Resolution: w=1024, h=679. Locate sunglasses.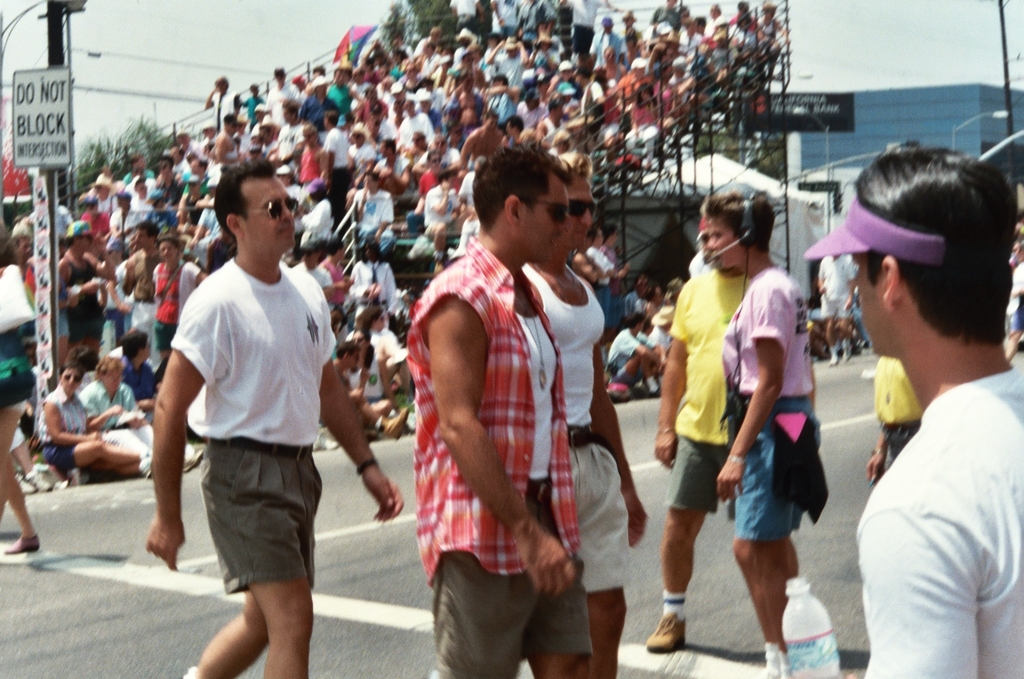
(522, 198, 567, 226).
